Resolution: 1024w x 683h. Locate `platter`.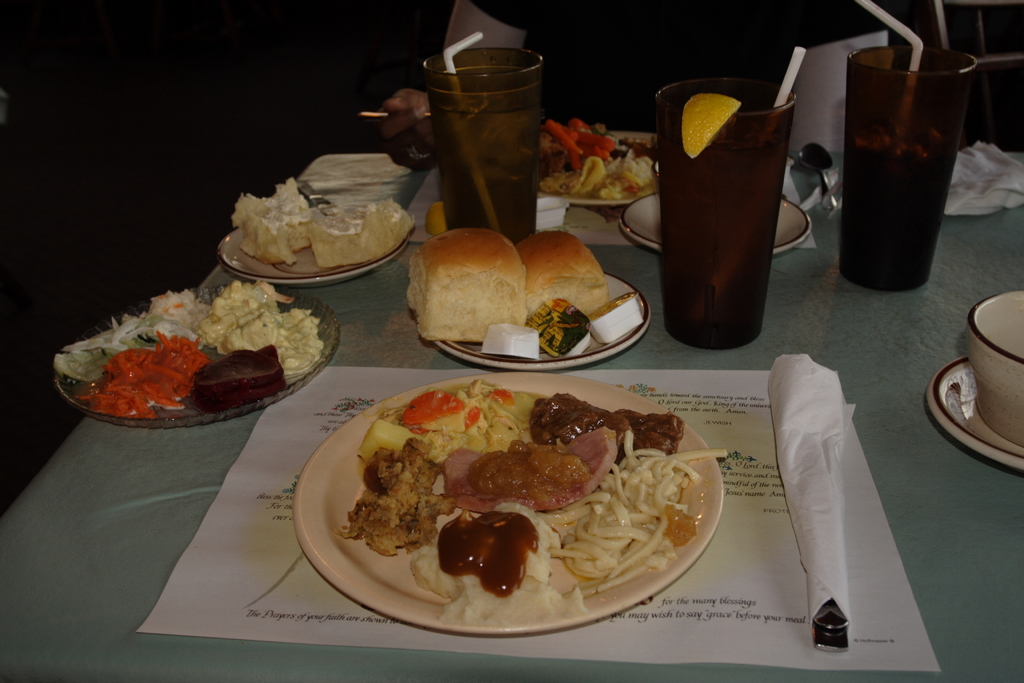
pyautogui.locateOnScreen(435, 274, 649, 374).
